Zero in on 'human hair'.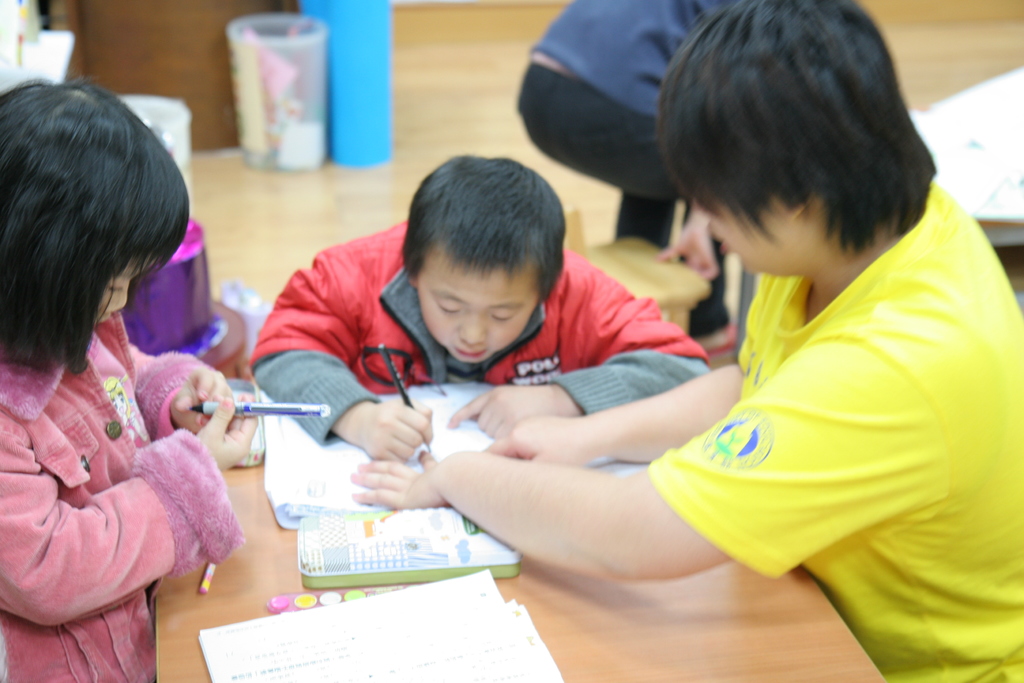
Zeroed in: pyautogui.locateOnScreen(396, 151, 564, 304).
